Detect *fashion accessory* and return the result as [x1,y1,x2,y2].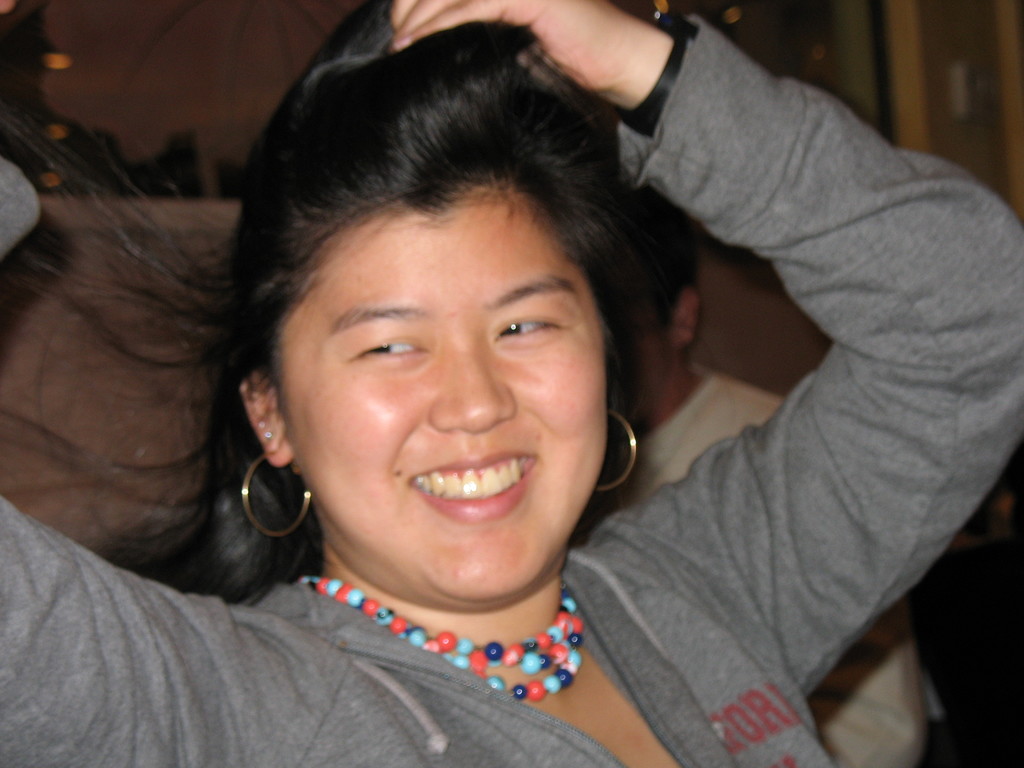
[237,448,309,538].
